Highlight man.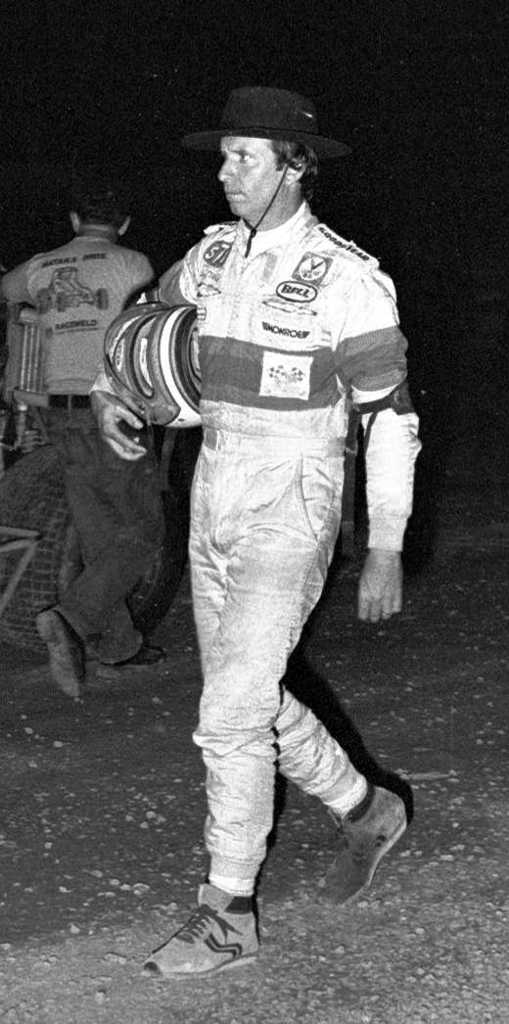
Highlighted region: (left=109, top=93, right=419, bottom=926).
